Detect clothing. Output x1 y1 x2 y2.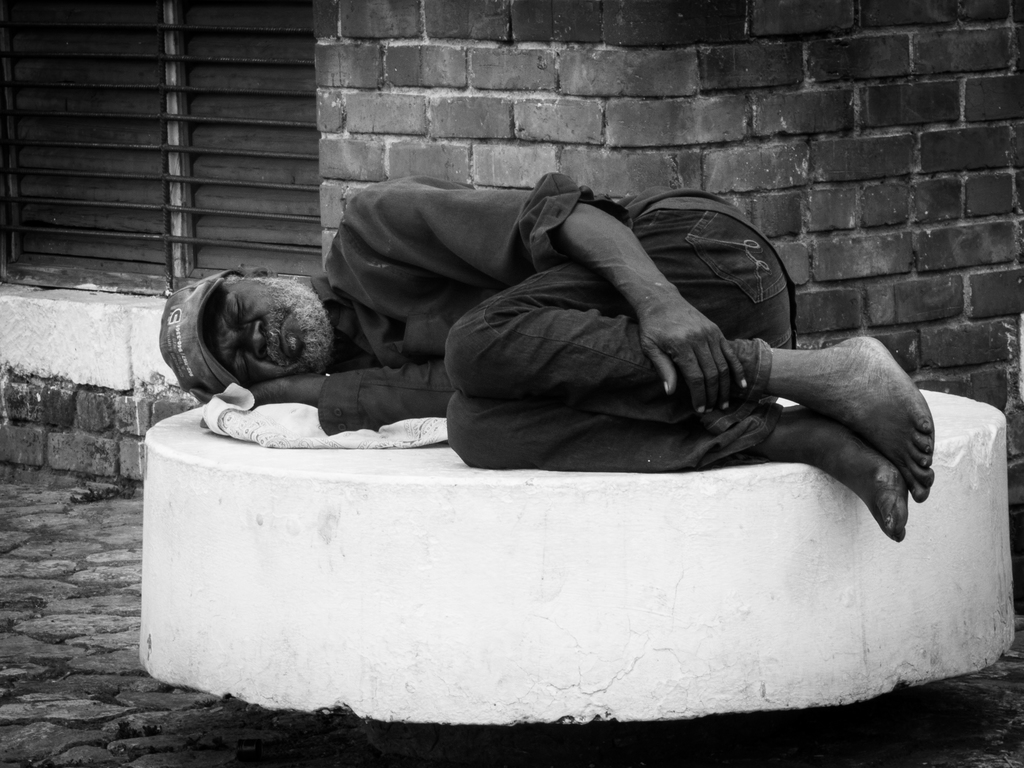
308 170 780 479.
